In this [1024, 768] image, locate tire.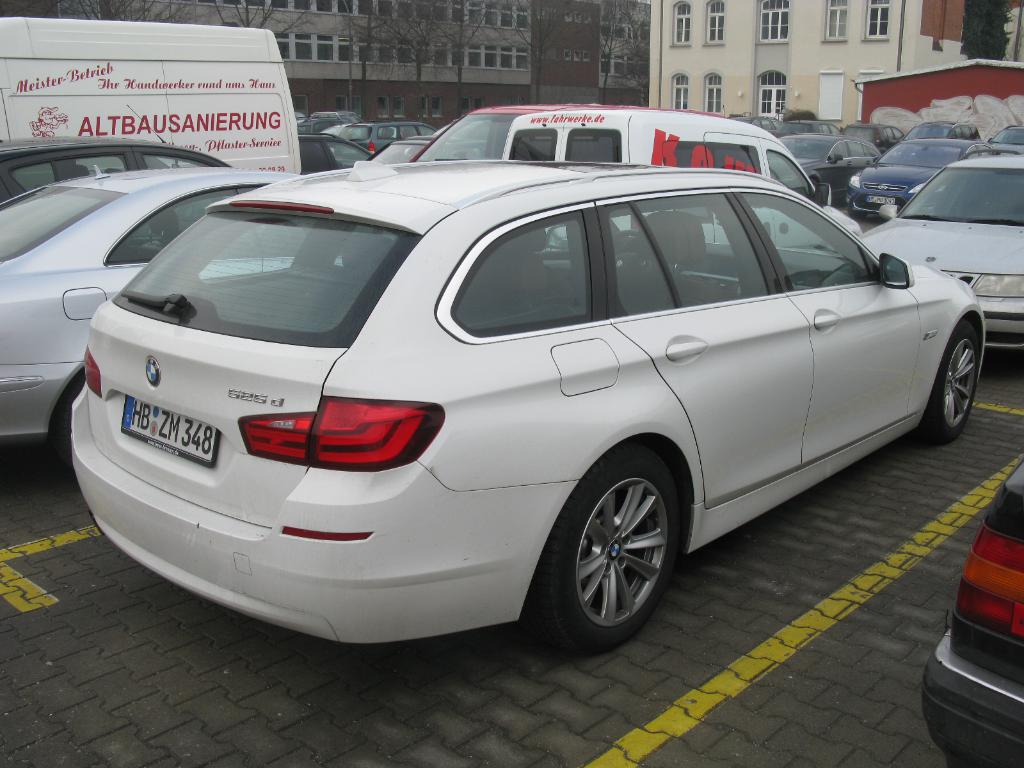
Bounding box: <box>541,460,687,652</box>.
